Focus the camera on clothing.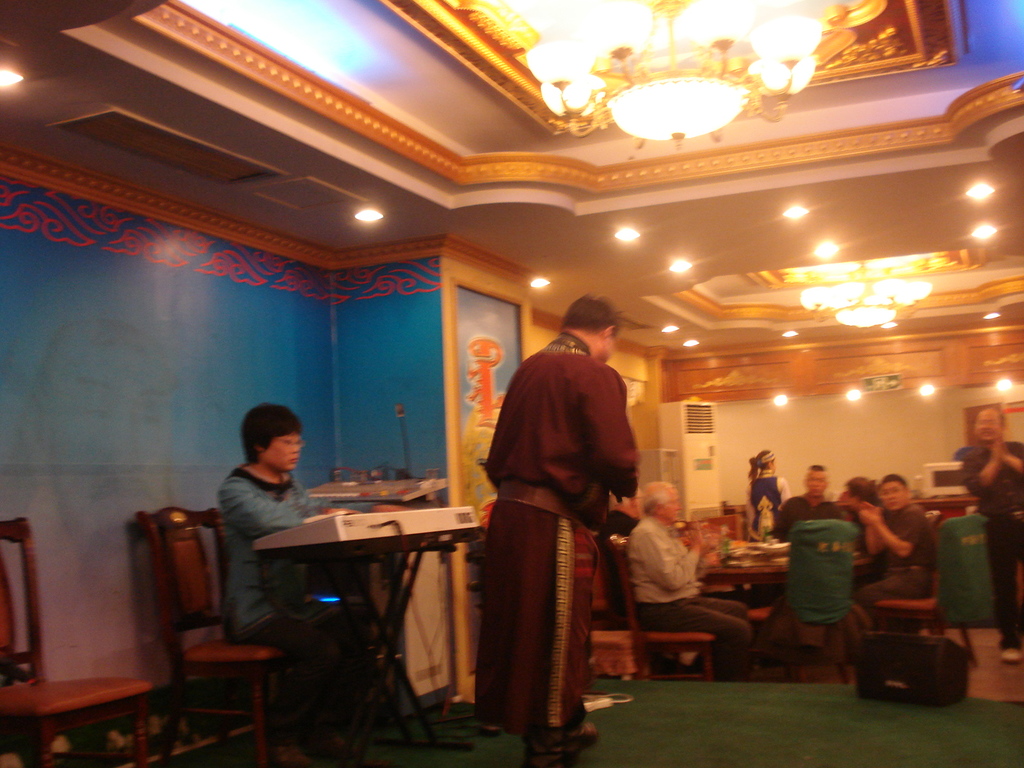
Focus region: 961:436:1023:639.
